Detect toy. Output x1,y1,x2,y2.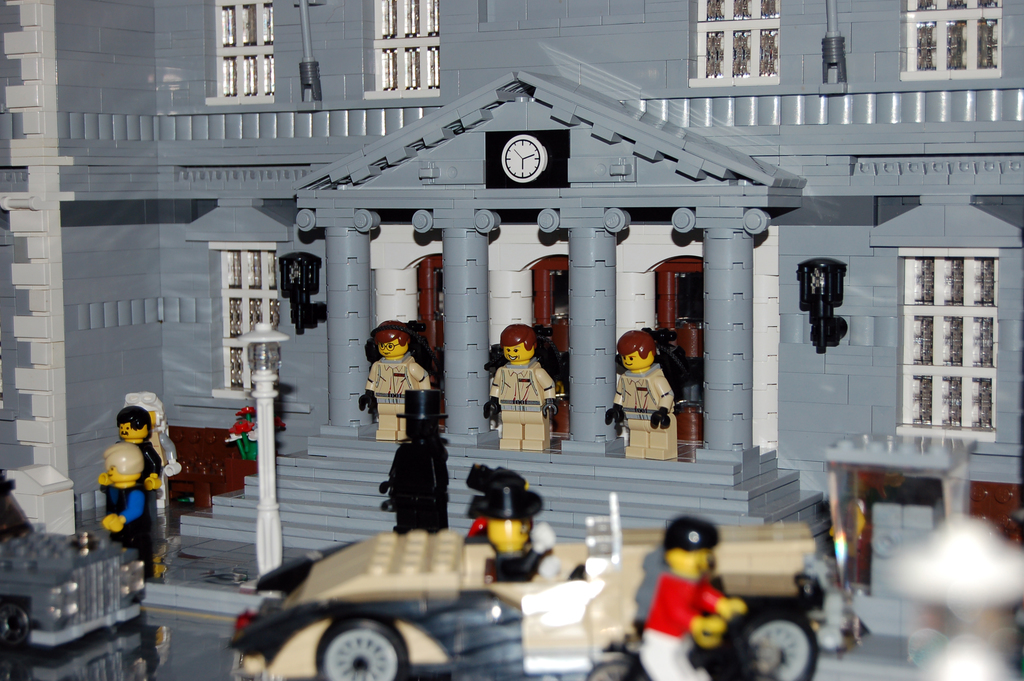
116,407,163,504.
